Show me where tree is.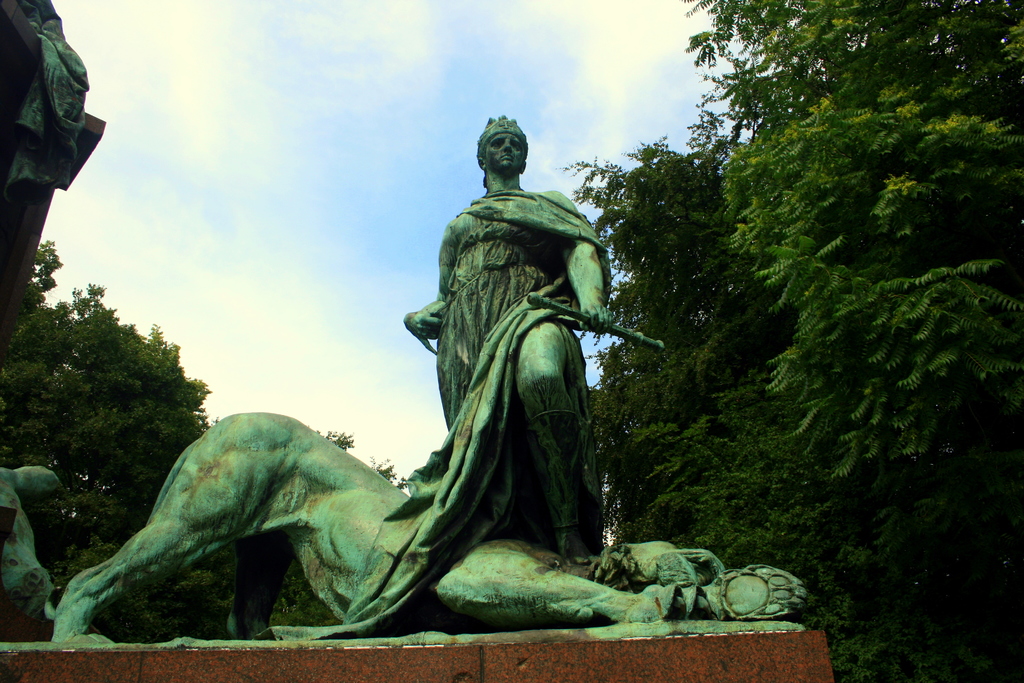
tree is at {"x1": 682, "y1": 0, "x2": 1023, "y2": 575}.
